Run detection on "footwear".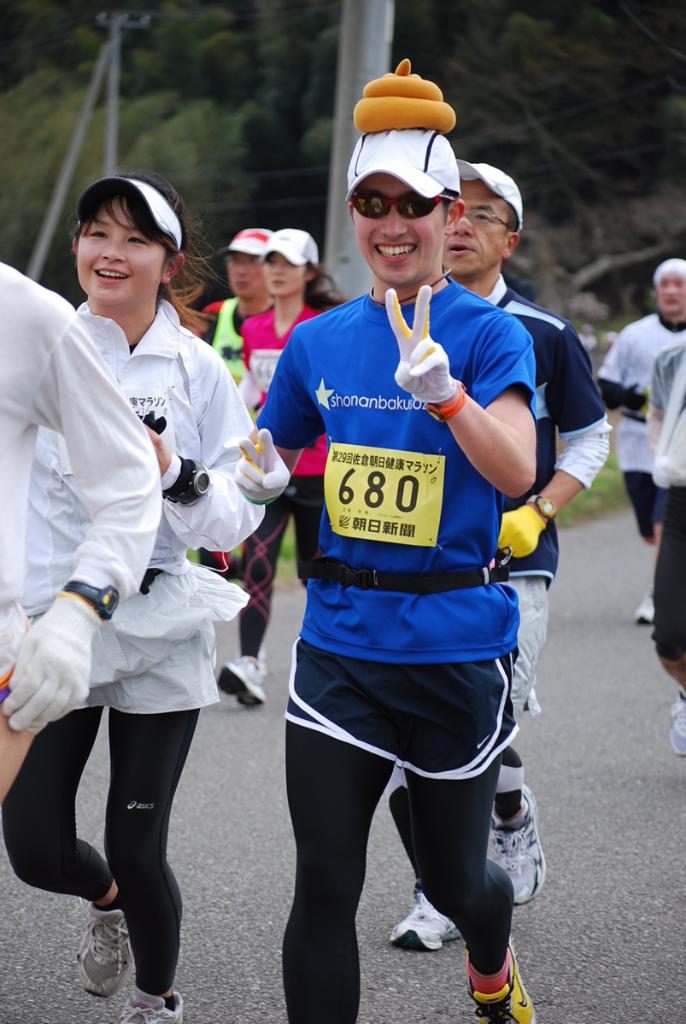
Result: detection(494, 790, 554, 906).
